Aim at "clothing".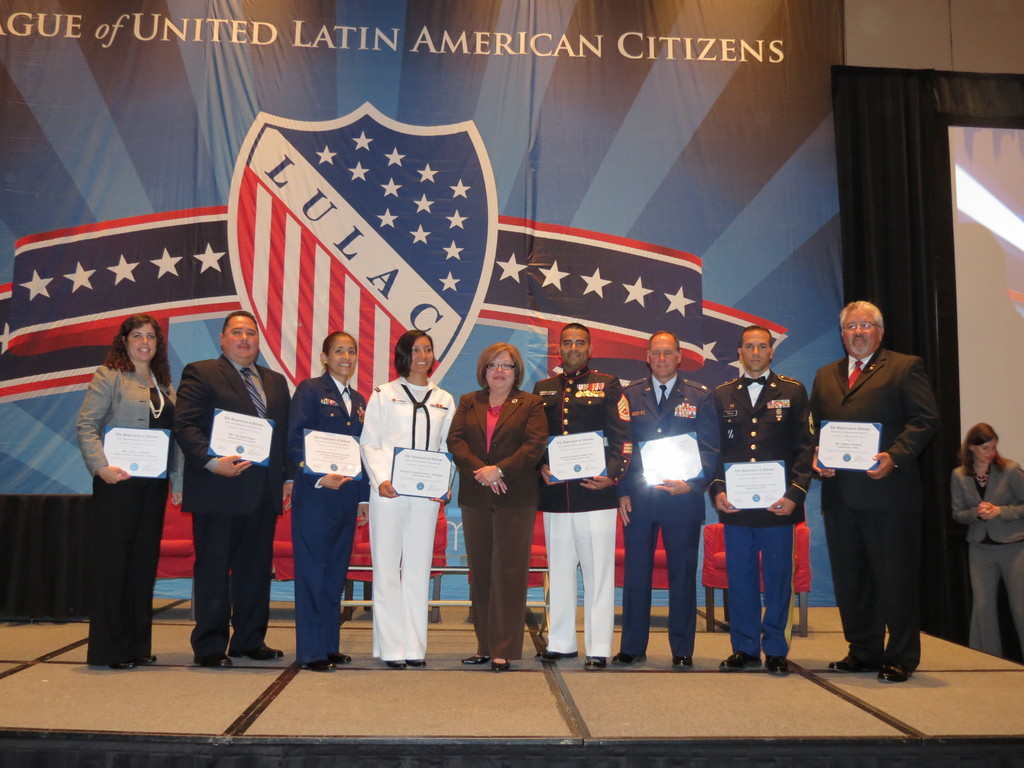
Aimed at pyautogui.locateOnScreen(822, 312, 943, 673).
